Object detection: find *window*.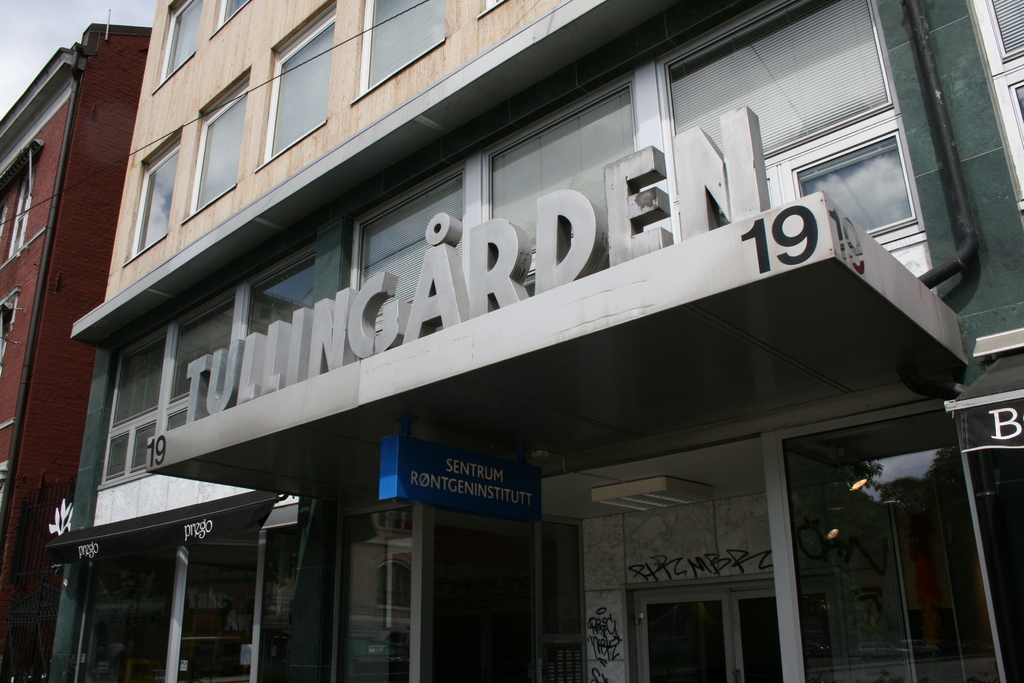
349:0:926:292.
